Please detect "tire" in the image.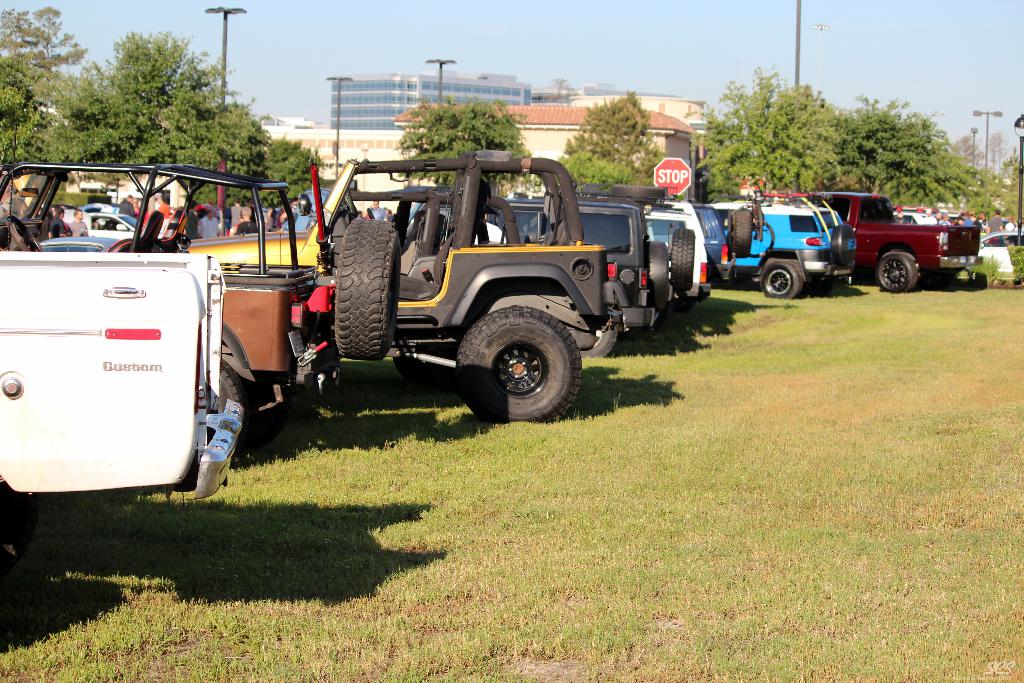
(left=455, top=300, right=594, bottom=420).
